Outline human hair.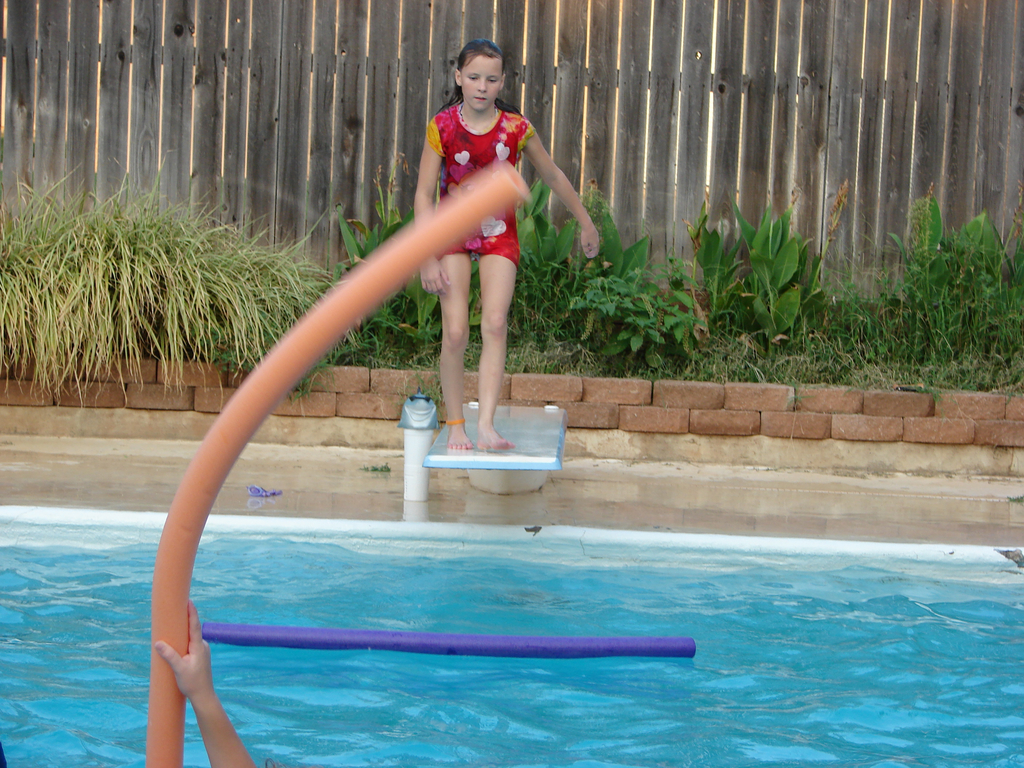
Outline: rect(446, 34, 522, 111).
